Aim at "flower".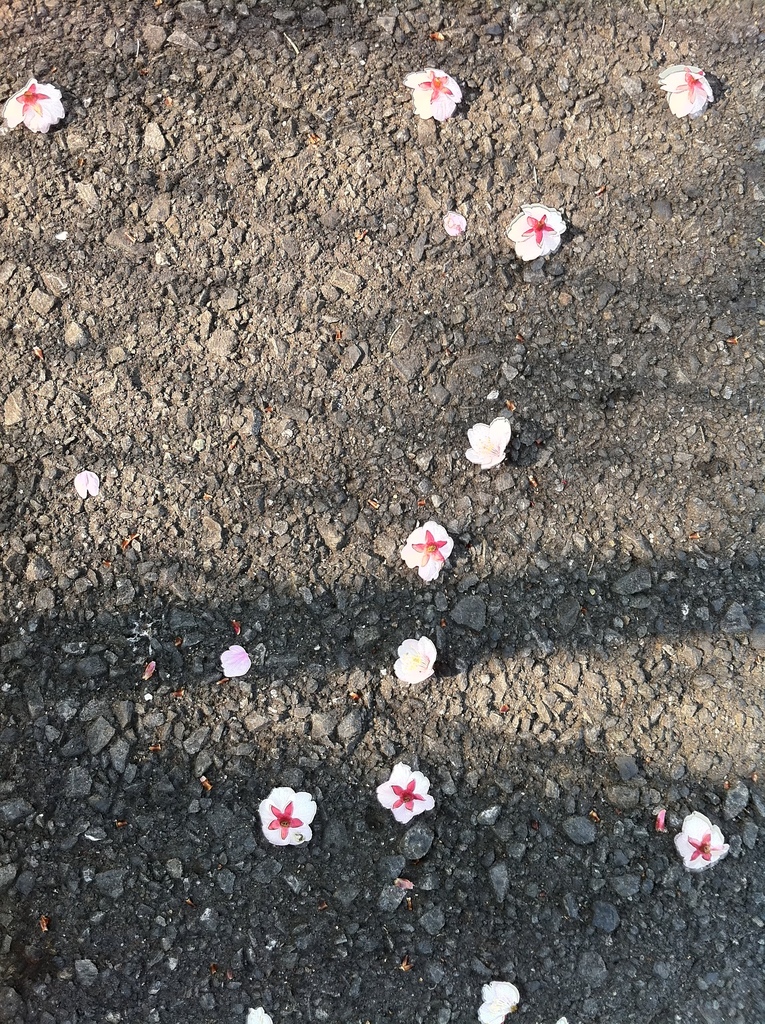
Aimed at (x1=658, y1=68, x2=713, y2=121).
